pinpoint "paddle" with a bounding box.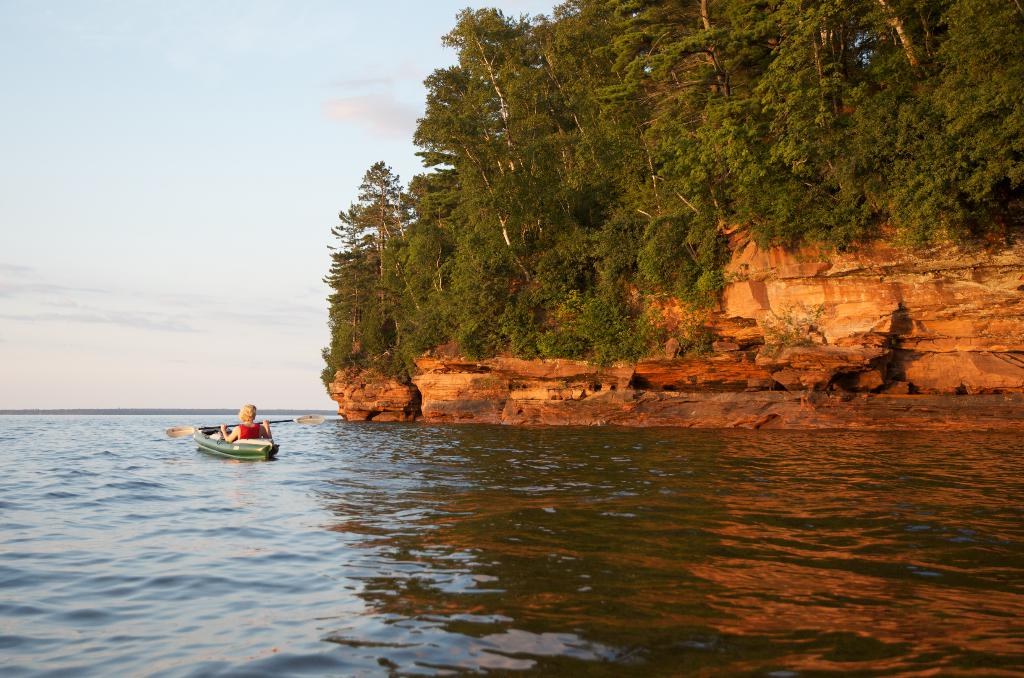
[164,409,326,435].
